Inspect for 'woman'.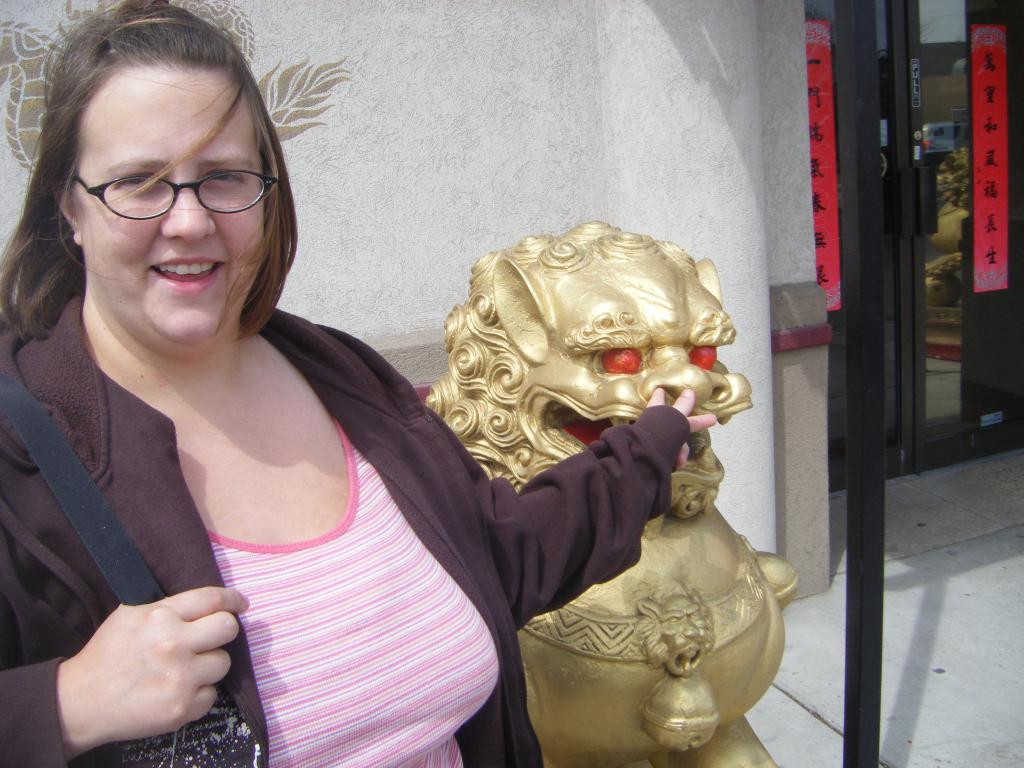
Inspection: bbox=(0, 0, 737, 767).
